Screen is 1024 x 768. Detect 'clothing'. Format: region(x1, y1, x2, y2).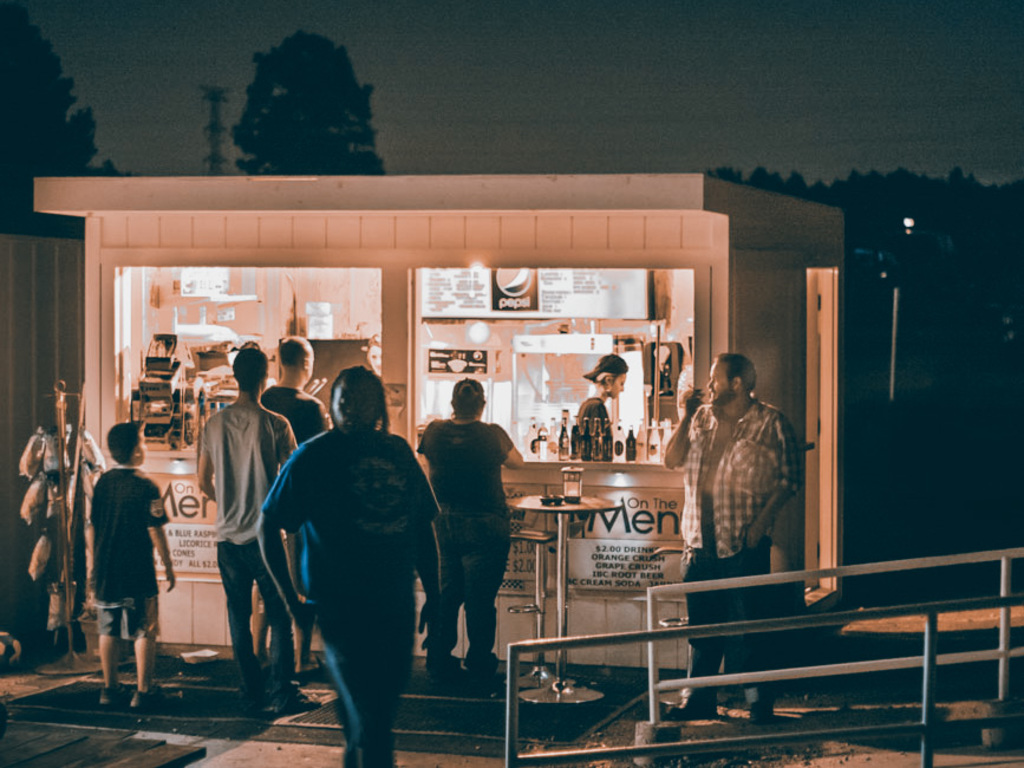
region(660, 390, 807, 701).
